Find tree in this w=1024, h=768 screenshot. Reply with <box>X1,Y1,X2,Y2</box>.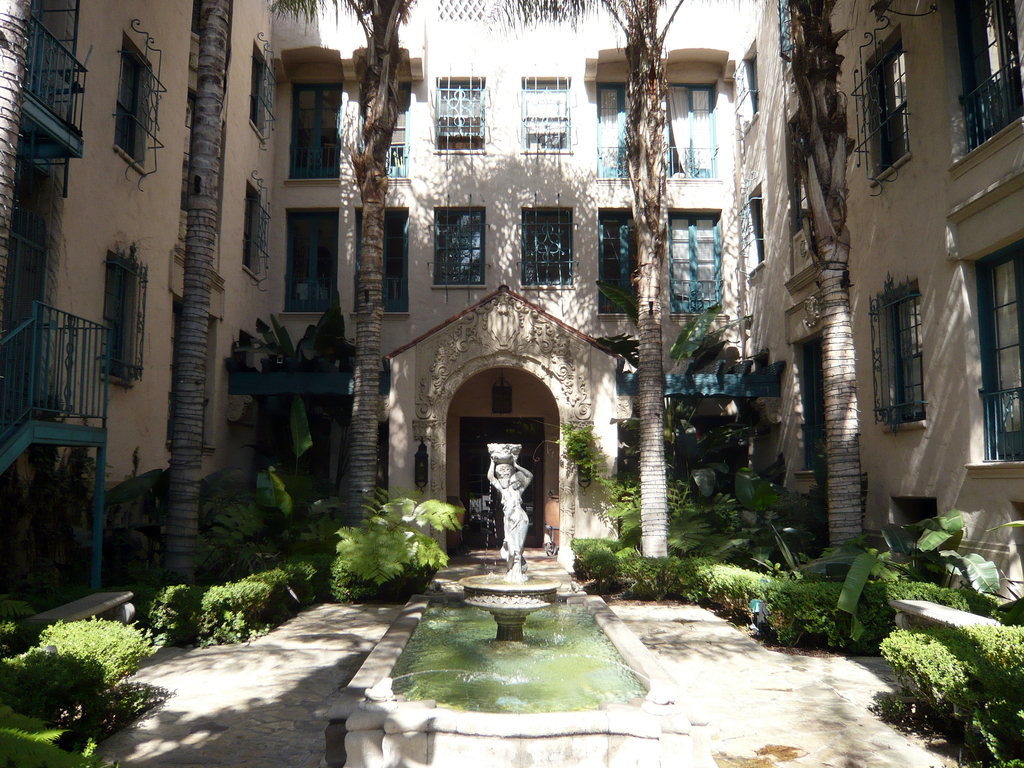
<box>588,280,772,490</box>.
